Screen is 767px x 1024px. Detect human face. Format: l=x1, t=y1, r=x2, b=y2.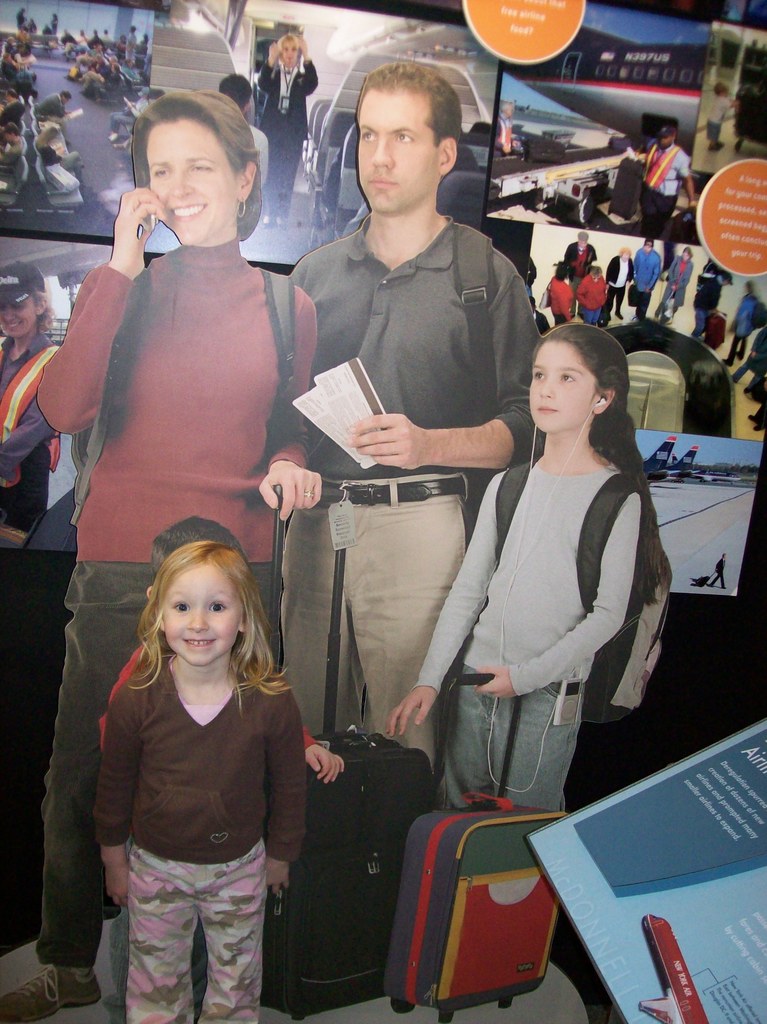
l=682, t=248, r=691, b=260.
